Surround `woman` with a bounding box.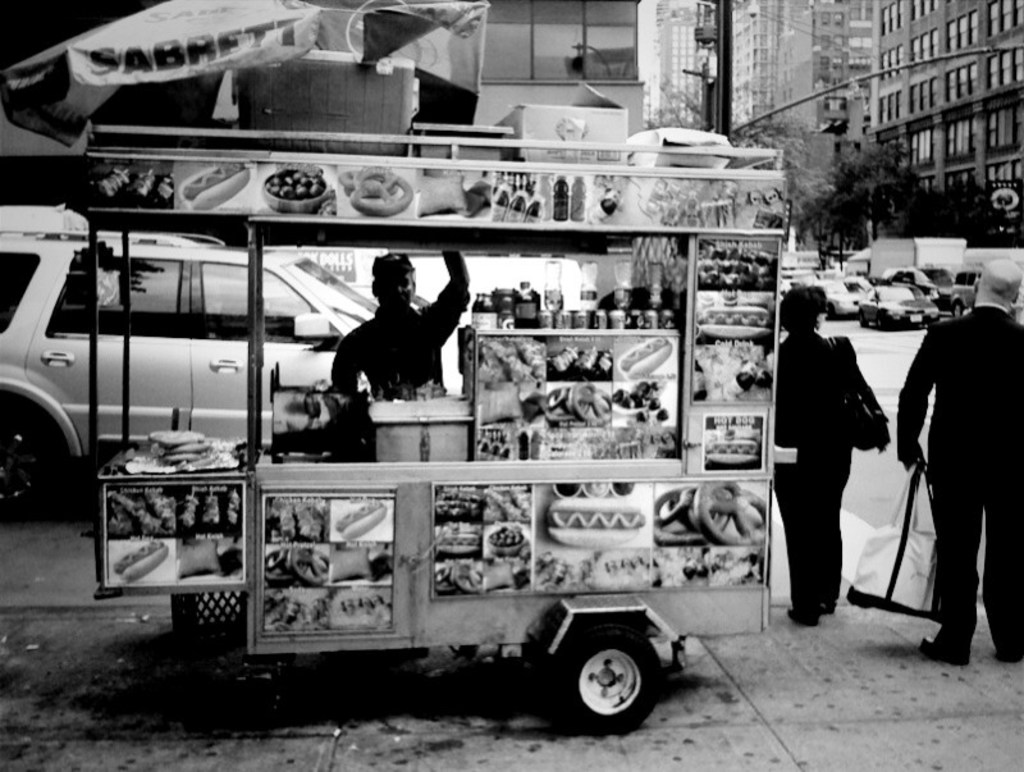
{"left": 768, "top": 275, "right": 887, "bottom": 649}.
